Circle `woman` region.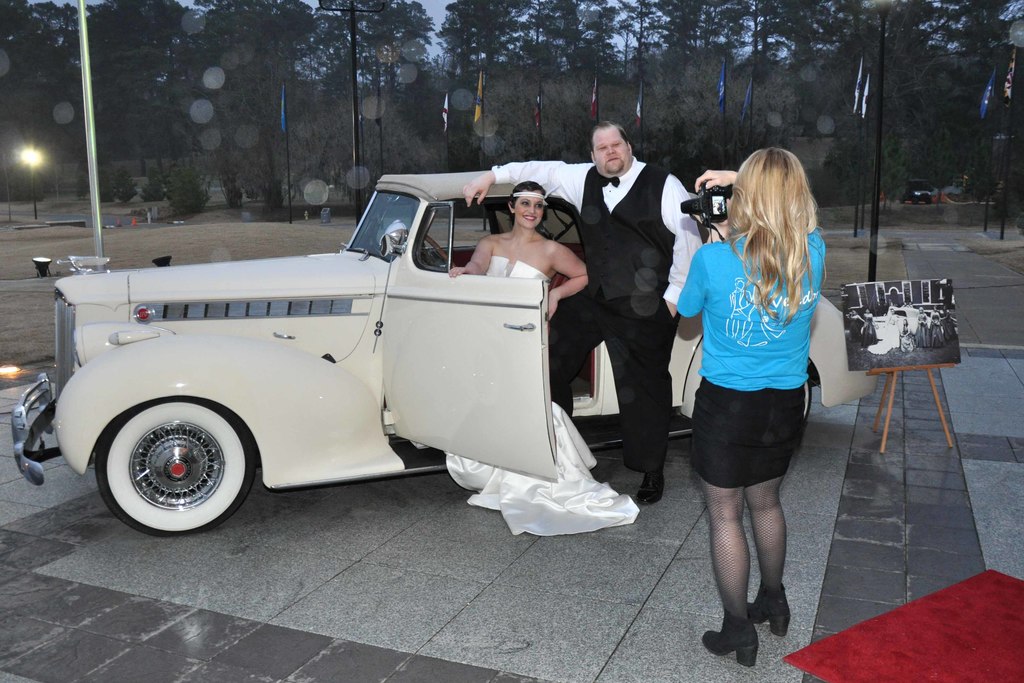
Region: bbox=(861, 307, 878, 343).
